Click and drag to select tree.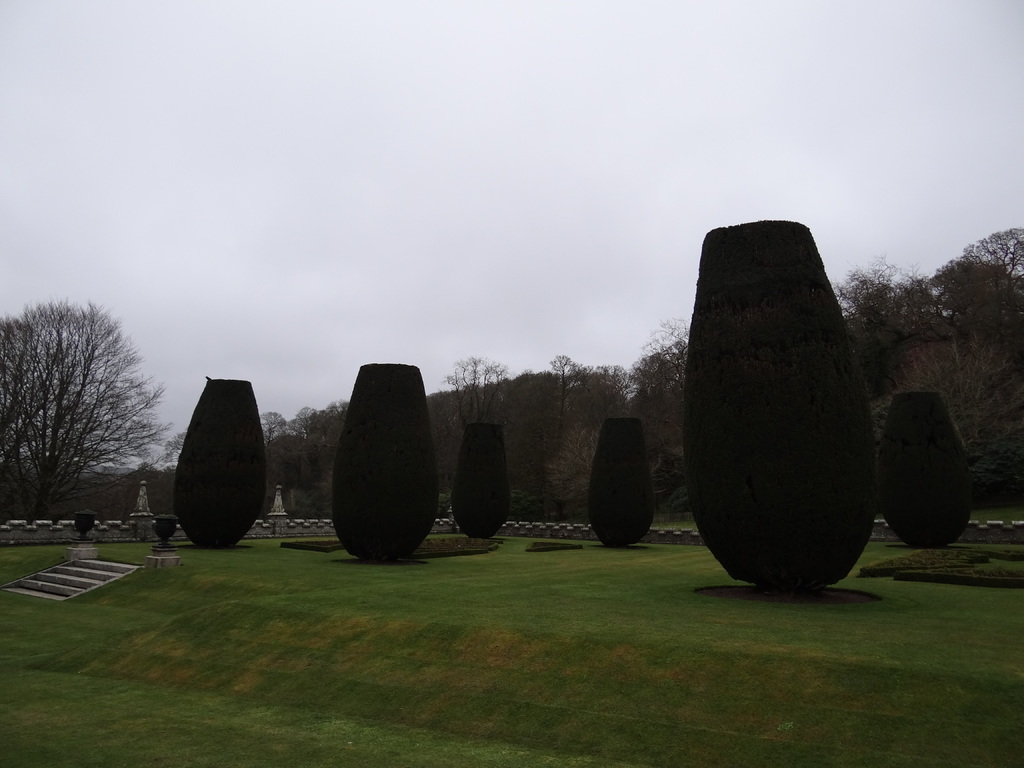
Selection: (left=329, top=359, right=438, bottom=556).
